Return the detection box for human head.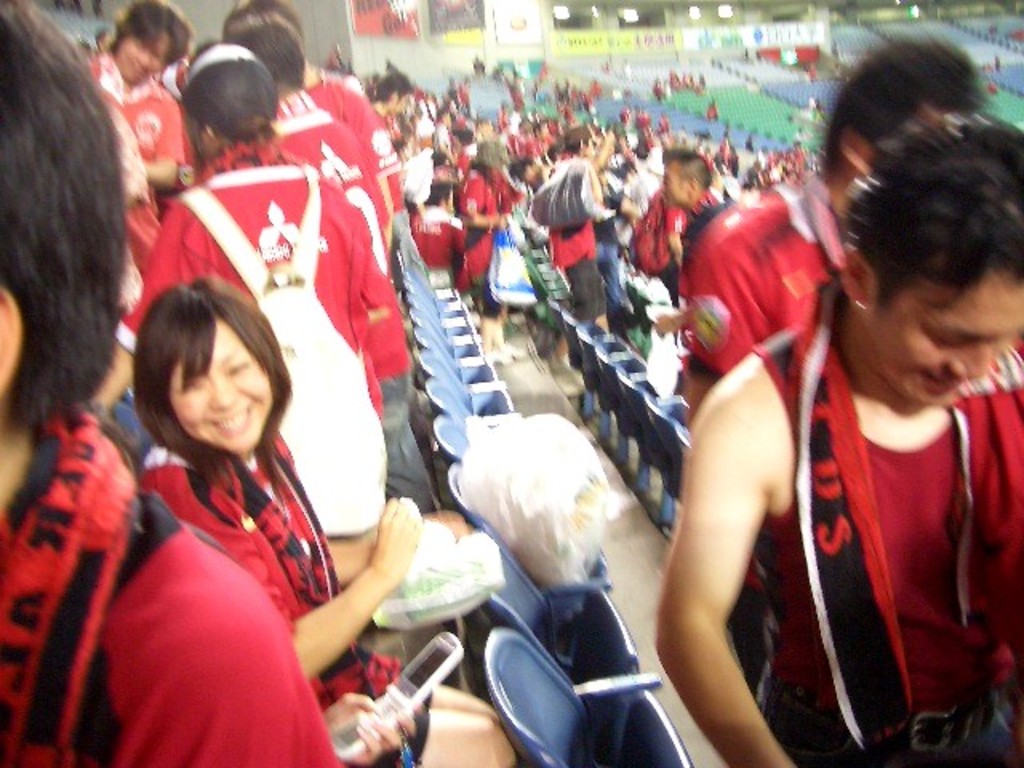
detection(226, 14, 306, 91).
